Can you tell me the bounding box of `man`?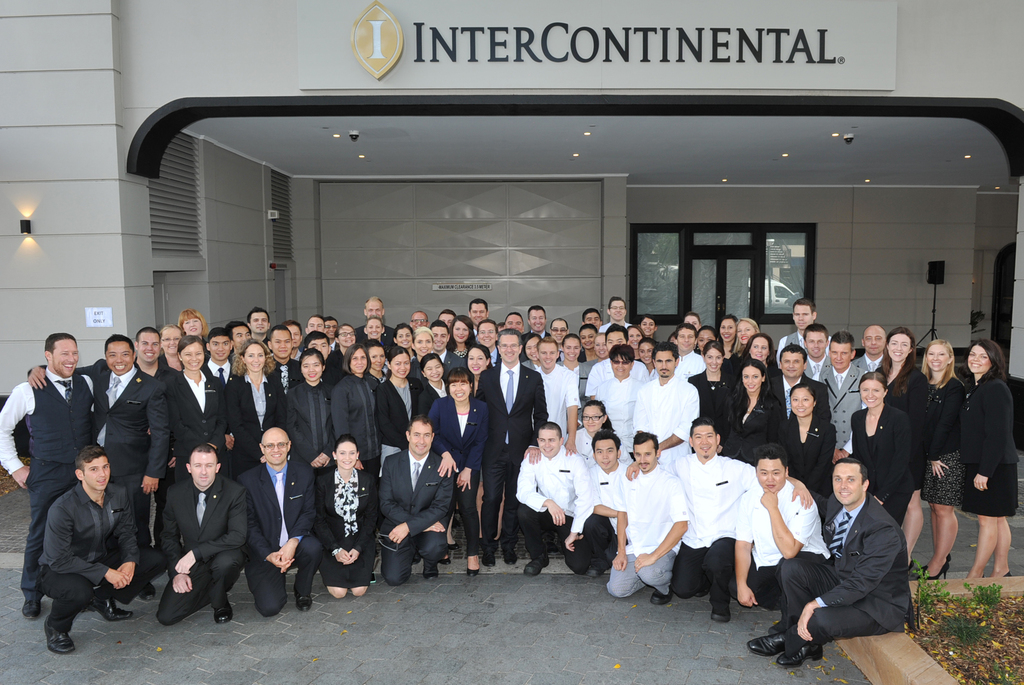
pyautogui.locateOnScreen(467, 298, 488, 332).
